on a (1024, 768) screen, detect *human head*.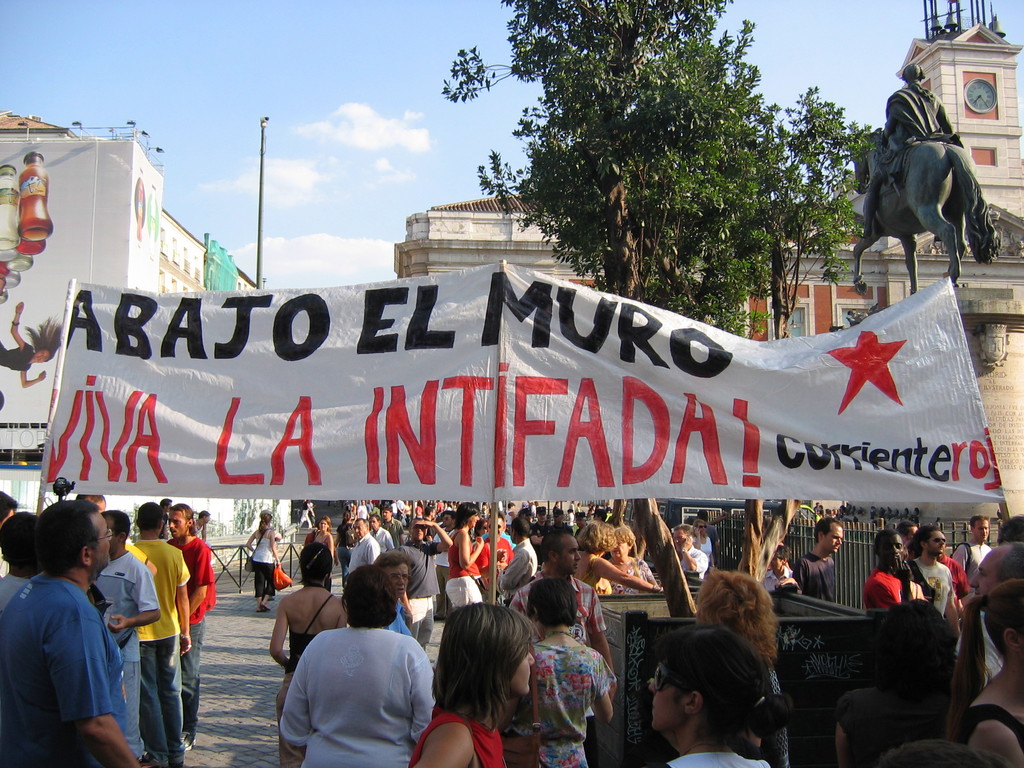
(814,517,842,554).
